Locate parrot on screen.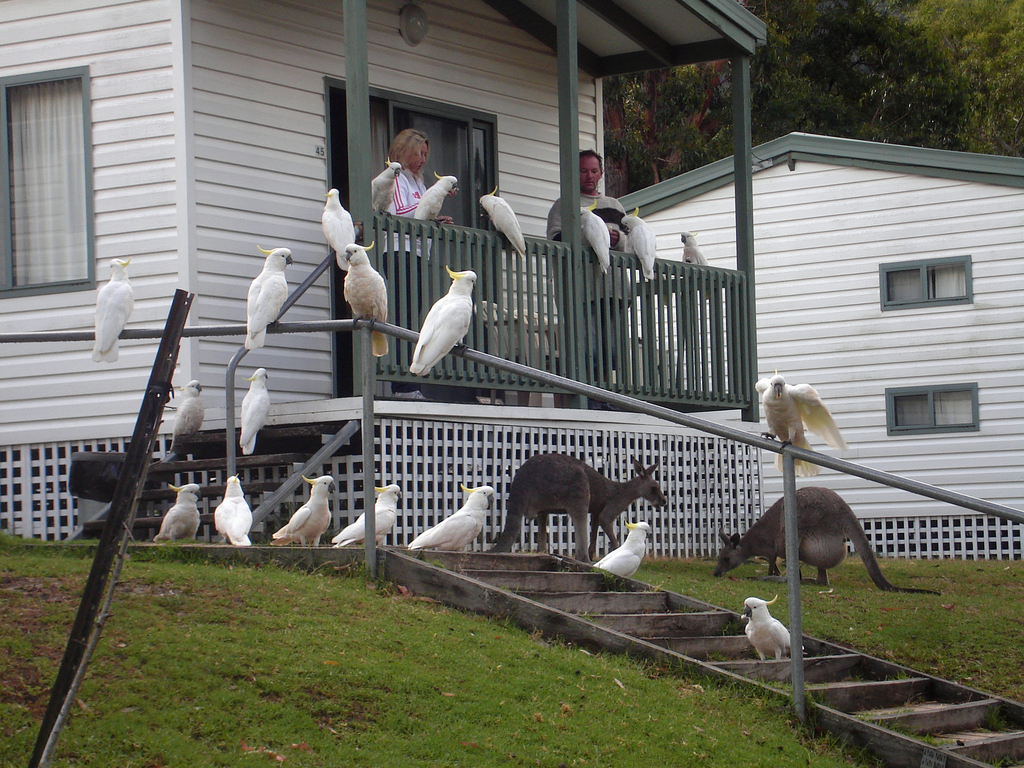
On screen at pyautogui.locateOnScreen(211, 475, 253, 542).
